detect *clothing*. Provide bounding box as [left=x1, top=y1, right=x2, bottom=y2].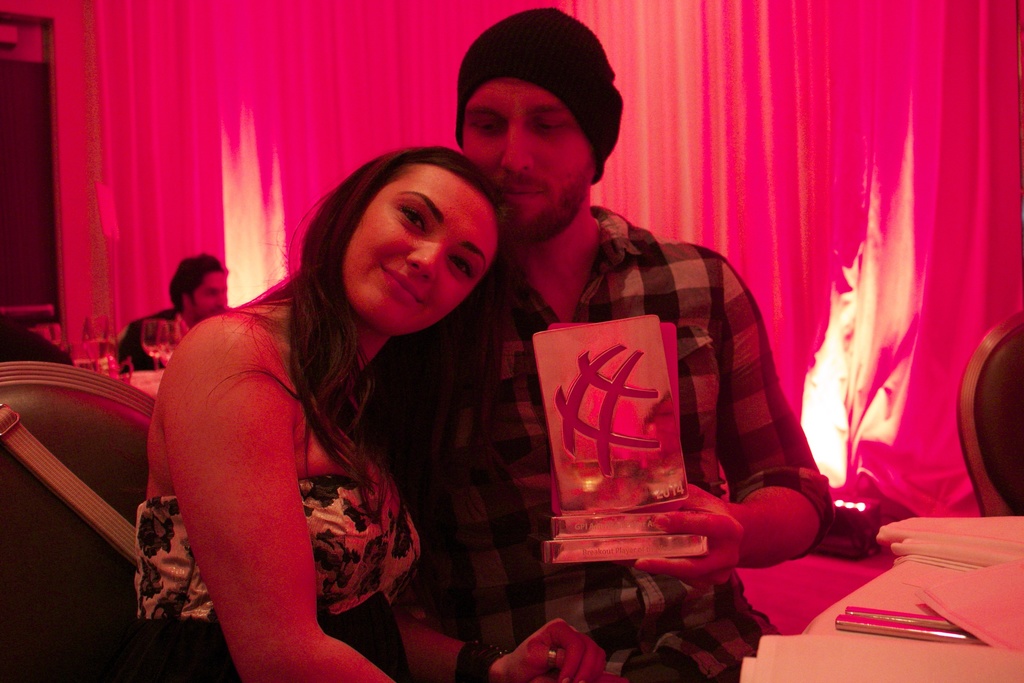
[left=0, top=310, right=70, bottom=369].
